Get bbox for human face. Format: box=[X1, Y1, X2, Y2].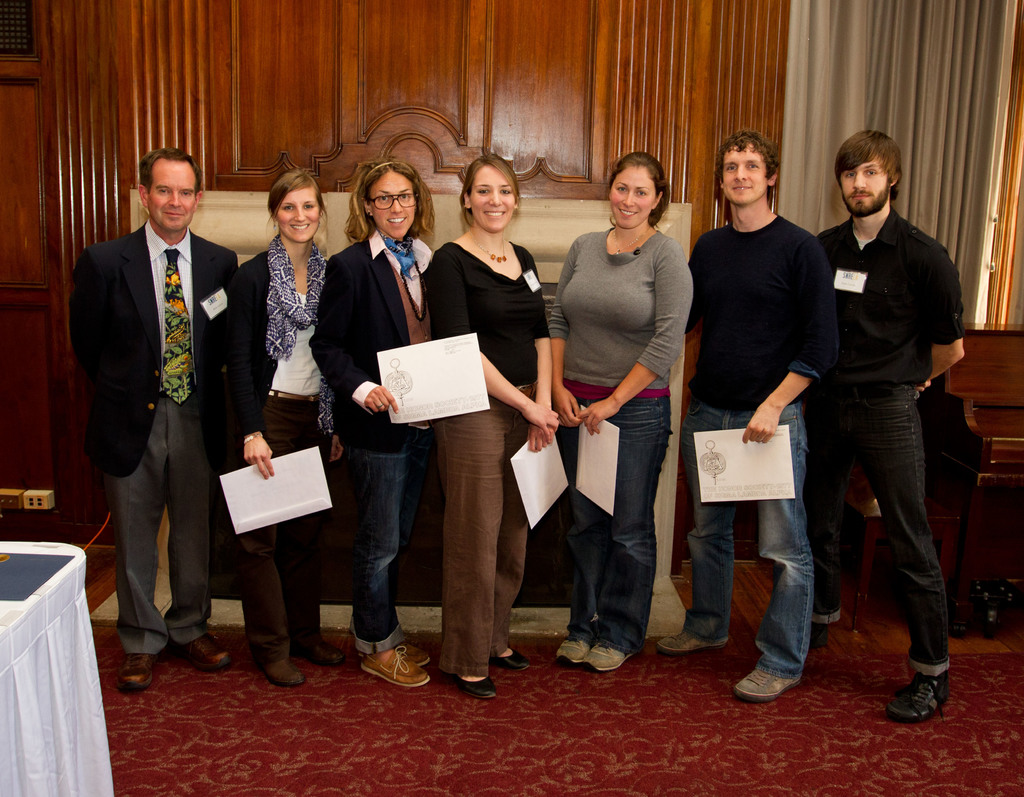
box=[148, 161, 194, 232].
